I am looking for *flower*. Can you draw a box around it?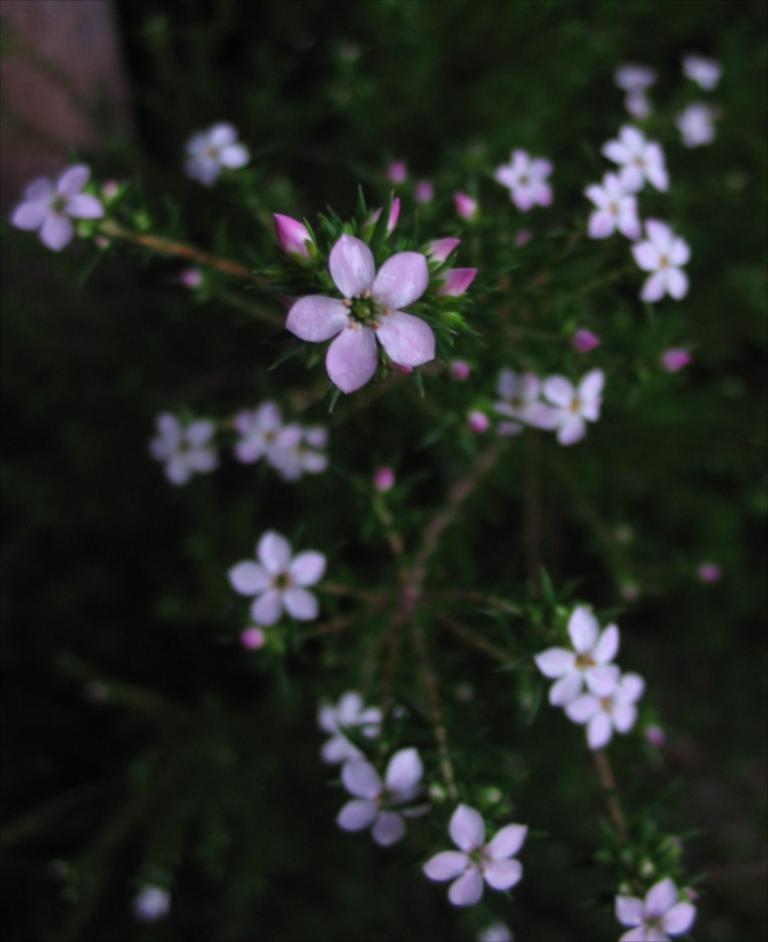
Sure, the bounding box is (577,171,644,241).
